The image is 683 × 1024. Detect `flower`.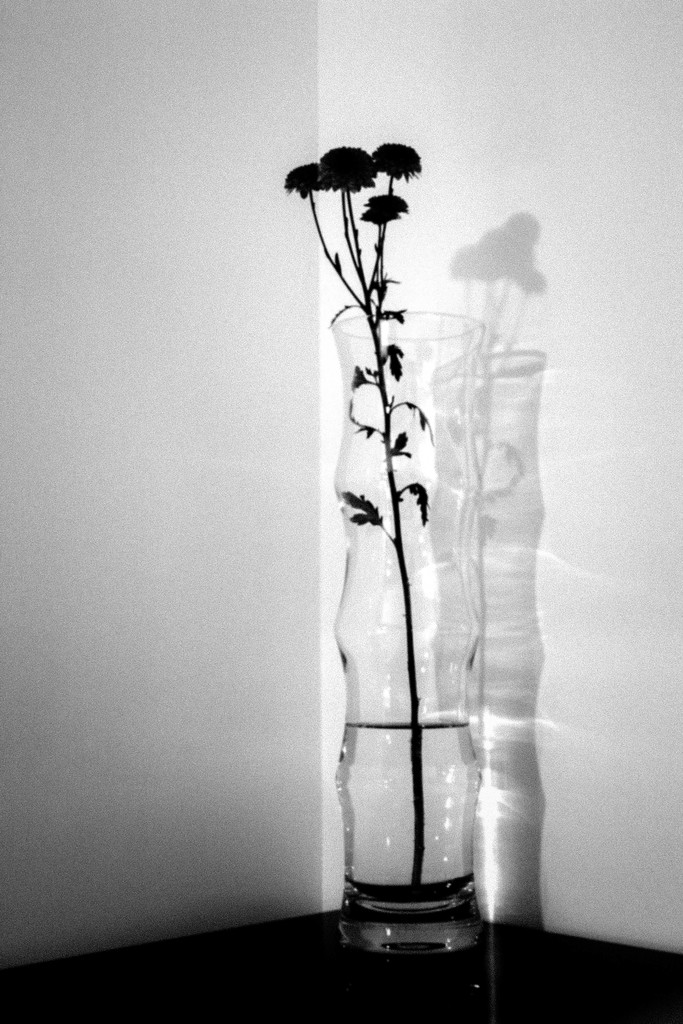
Detection: 282 164 331 198.
